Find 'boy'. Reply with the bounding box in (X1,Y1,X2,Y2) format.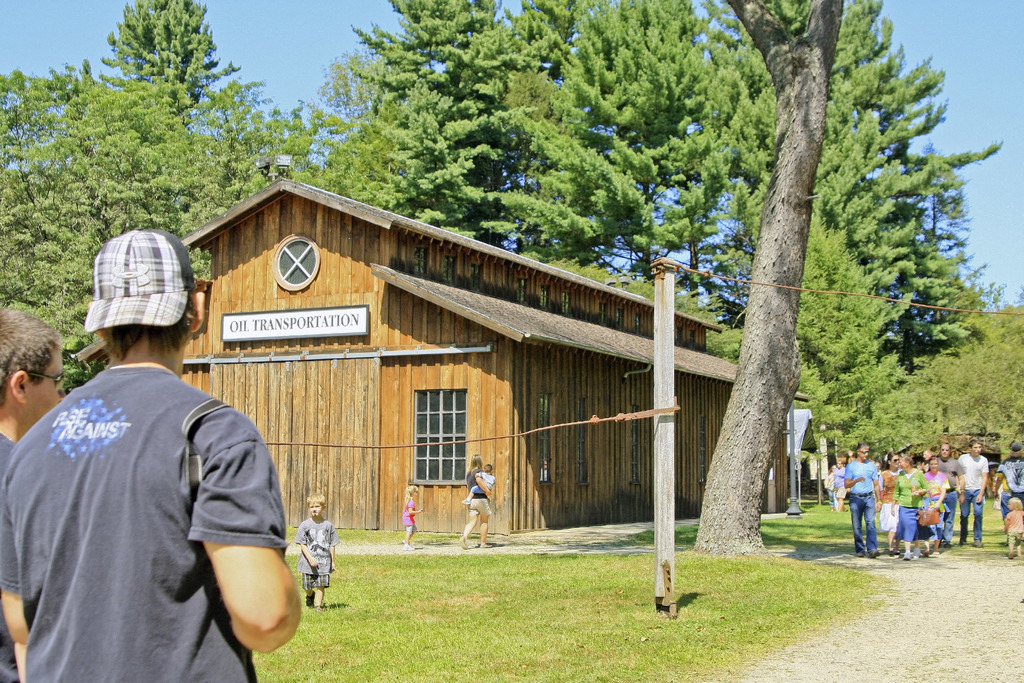
(460,460,497,505).
